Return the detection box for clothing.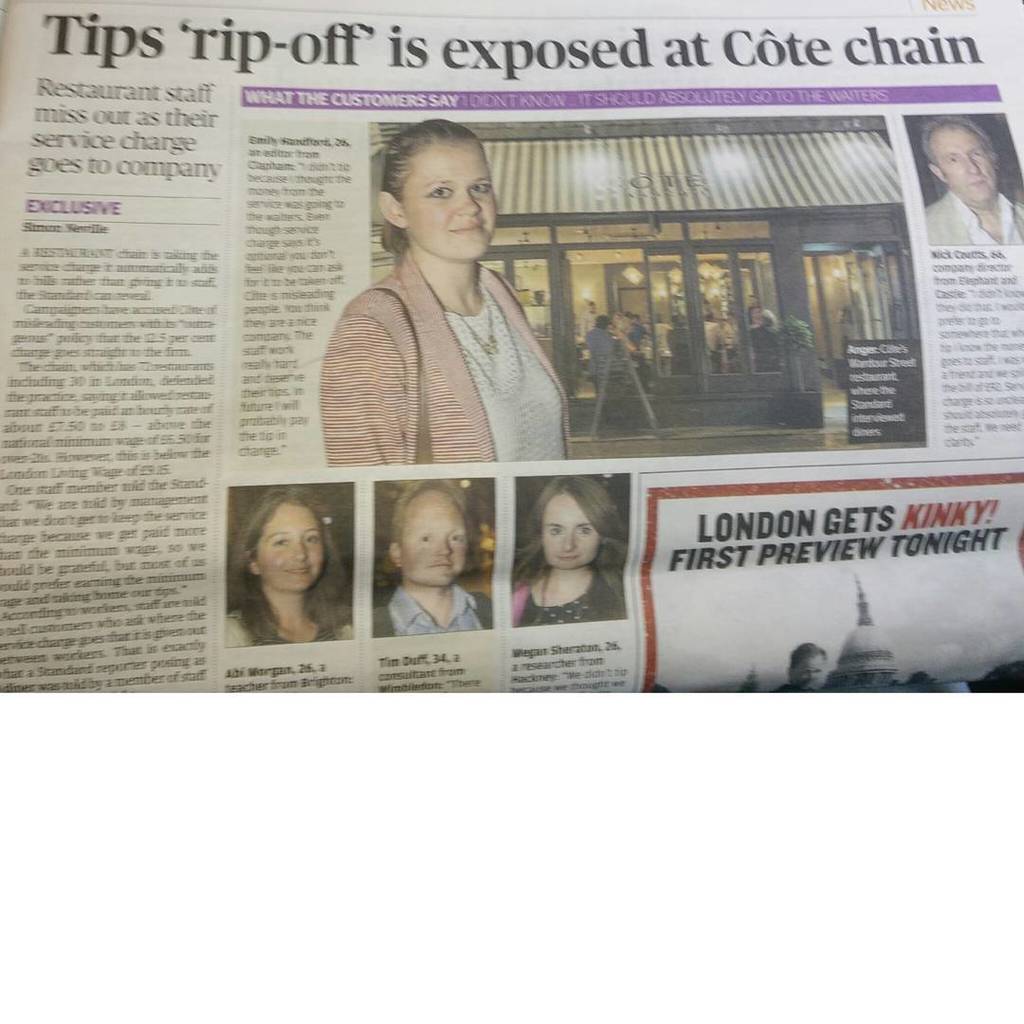
[506, 574, 646, 627].
